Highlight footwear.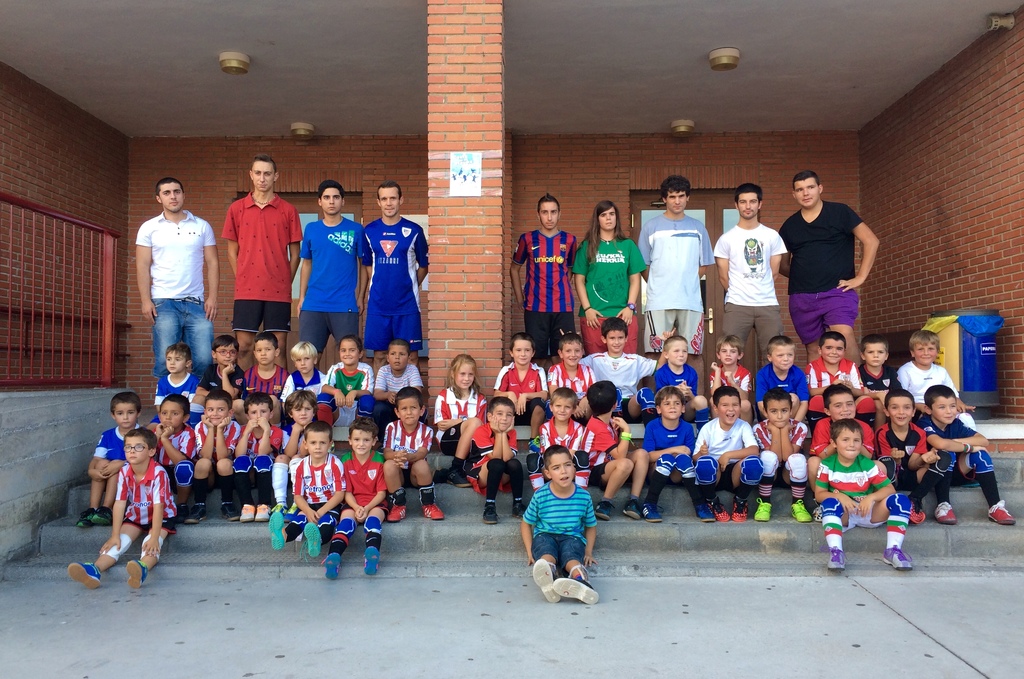
Highlighted region: BBox(646, 506, 659, 521).
